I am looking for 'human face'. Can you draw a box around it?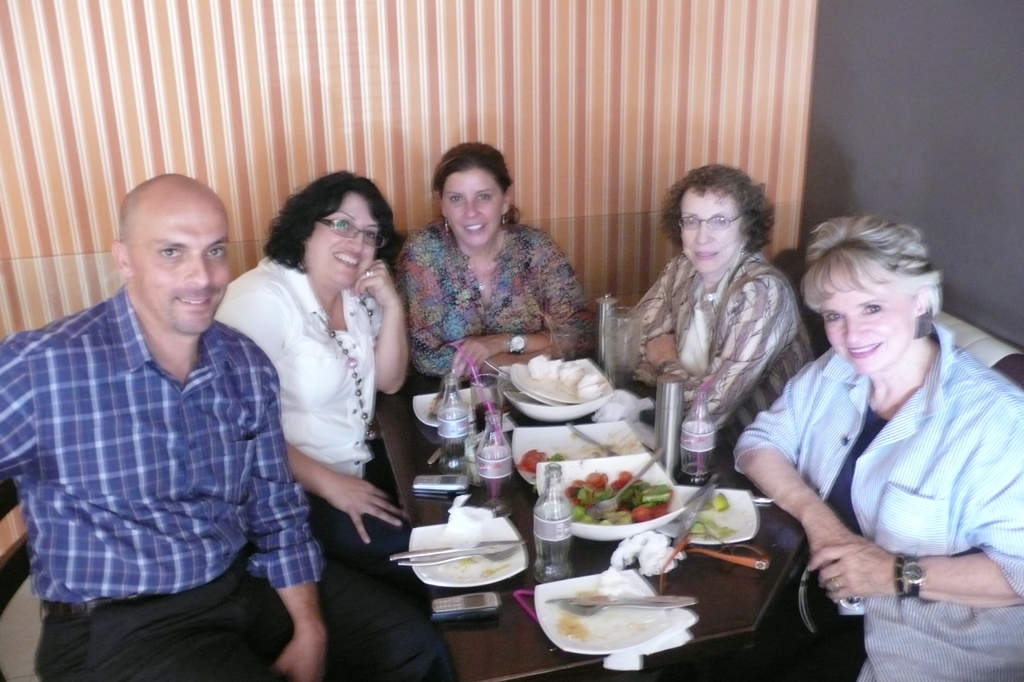
Sure, the bounding box is BBox(820, 269, 913, 377).
